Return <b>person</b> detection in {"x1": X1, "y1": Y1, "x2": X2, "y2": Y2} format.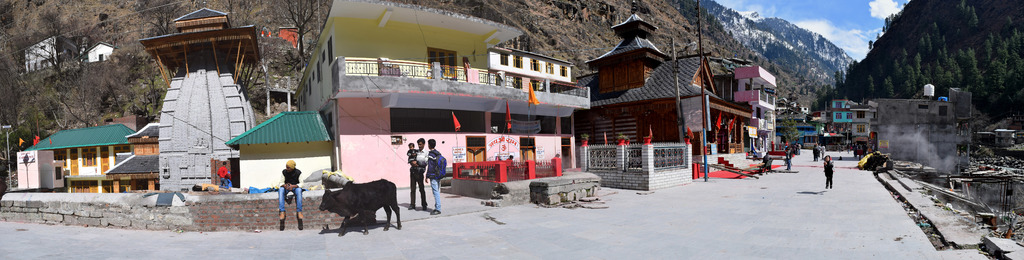
{"x1": 268, "y1": 167, "x2": 309, "y2": 243}.
